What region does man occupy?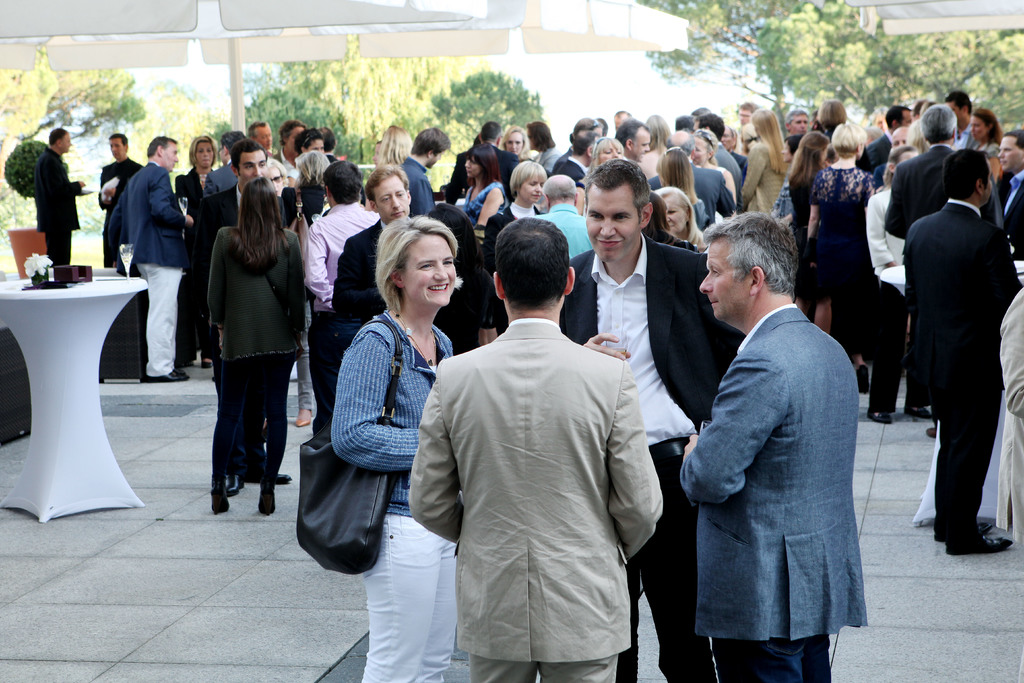
(left=615, top=117, right=650, bottom=165).
